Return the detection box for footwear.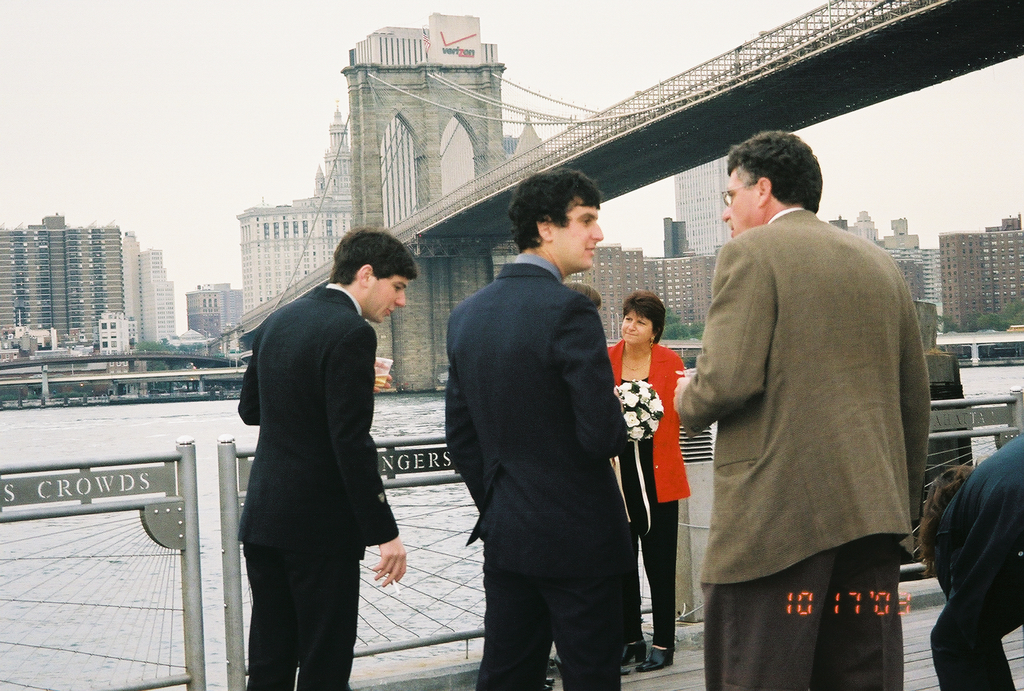
BBox(639, 644, 673, 668).
